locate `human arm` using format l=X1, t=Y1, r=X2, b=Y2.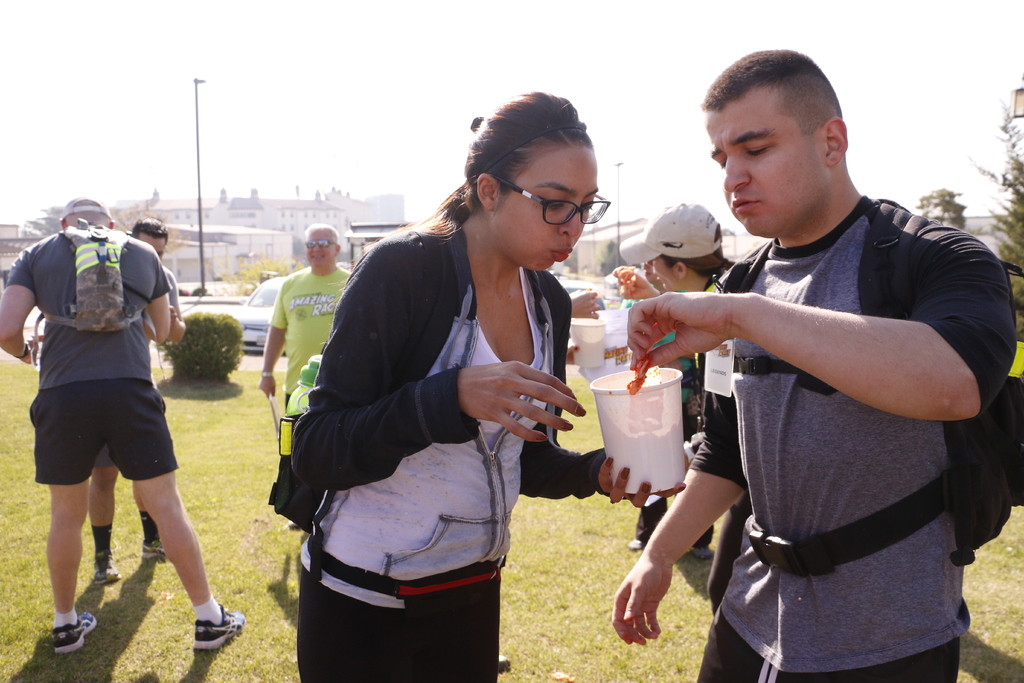
l=295, t=229, r=588, b=483.
